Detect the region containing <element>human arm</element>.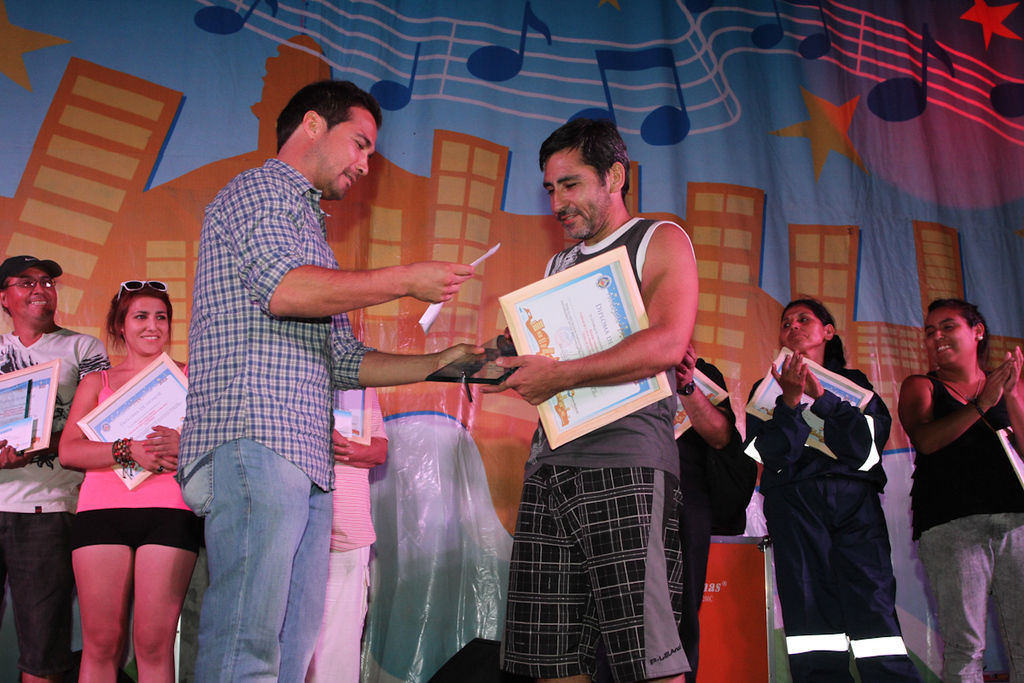
rect(992, 342, 1023, 452).
